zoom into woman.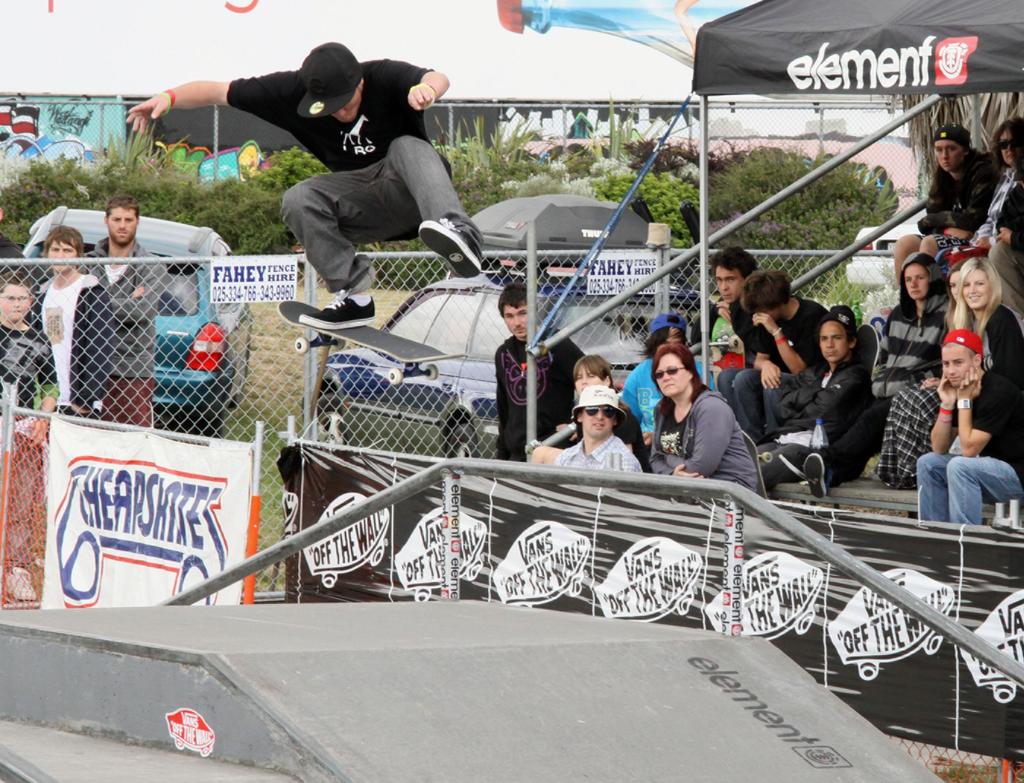
Zoom target: locate(541, 348, 650, 477).
